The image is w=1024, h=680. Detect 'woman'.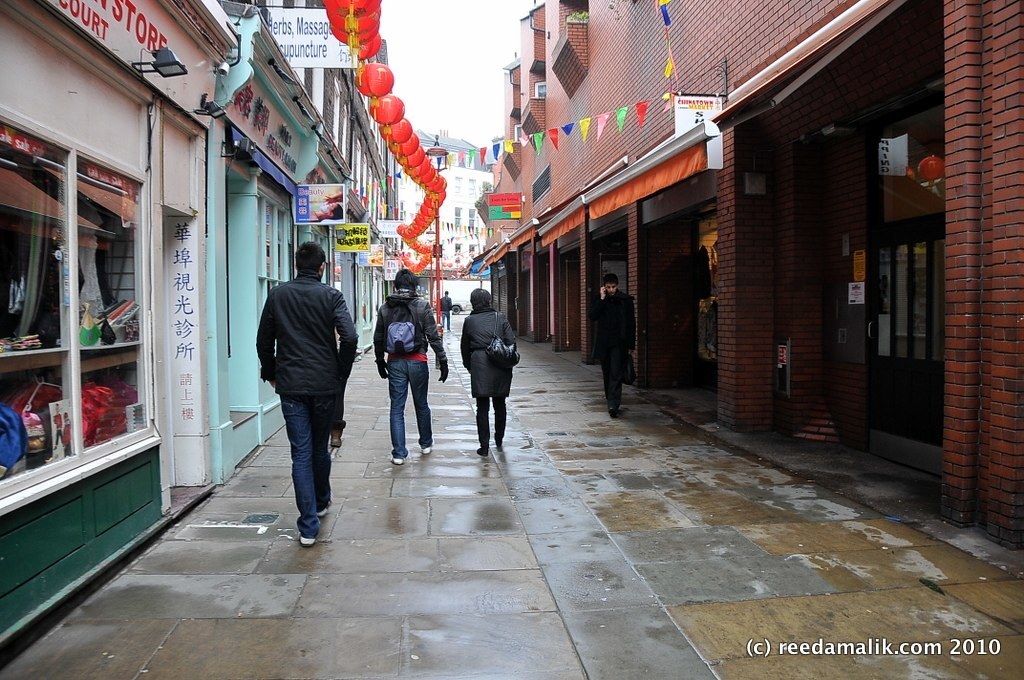
Detection: 456:287:520:449.
